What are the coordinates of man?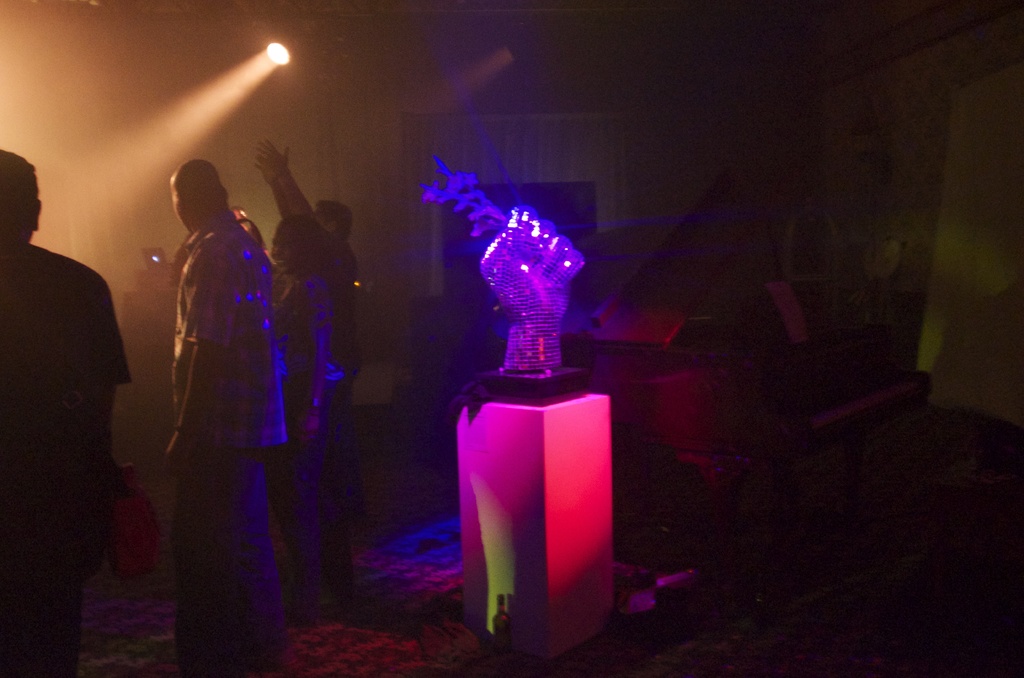
pyautogui.locateOnScreen(0, 150, 140, 677).
